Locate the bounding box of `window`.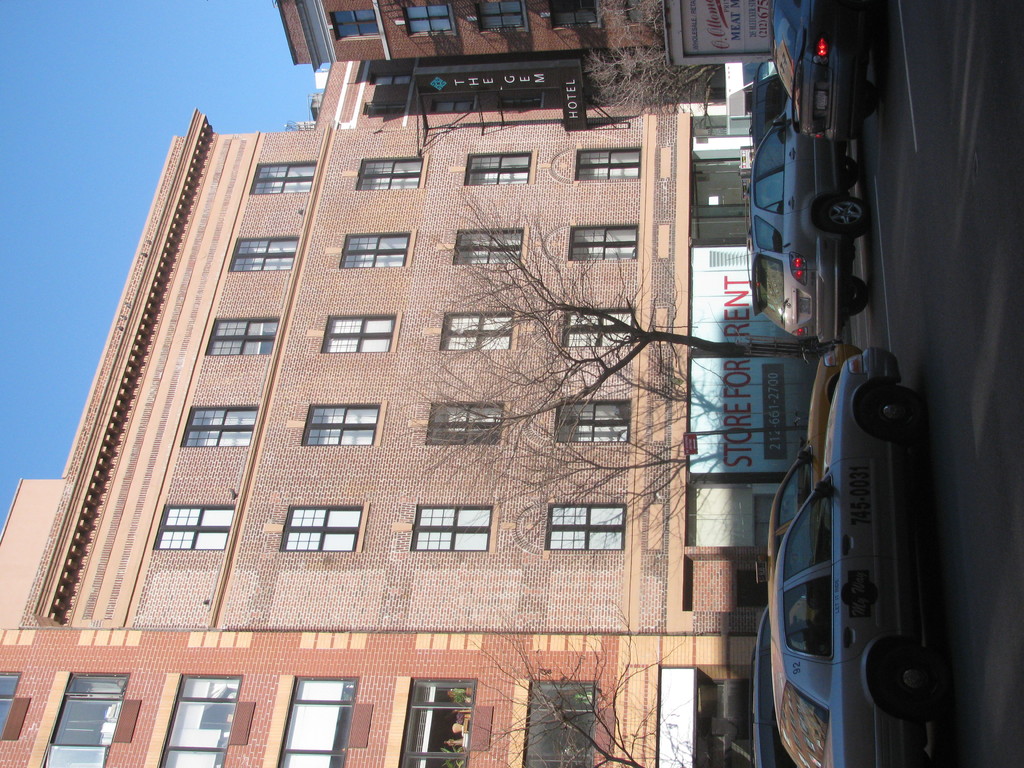
Bounding box: box(320, 312, 402, 356).
